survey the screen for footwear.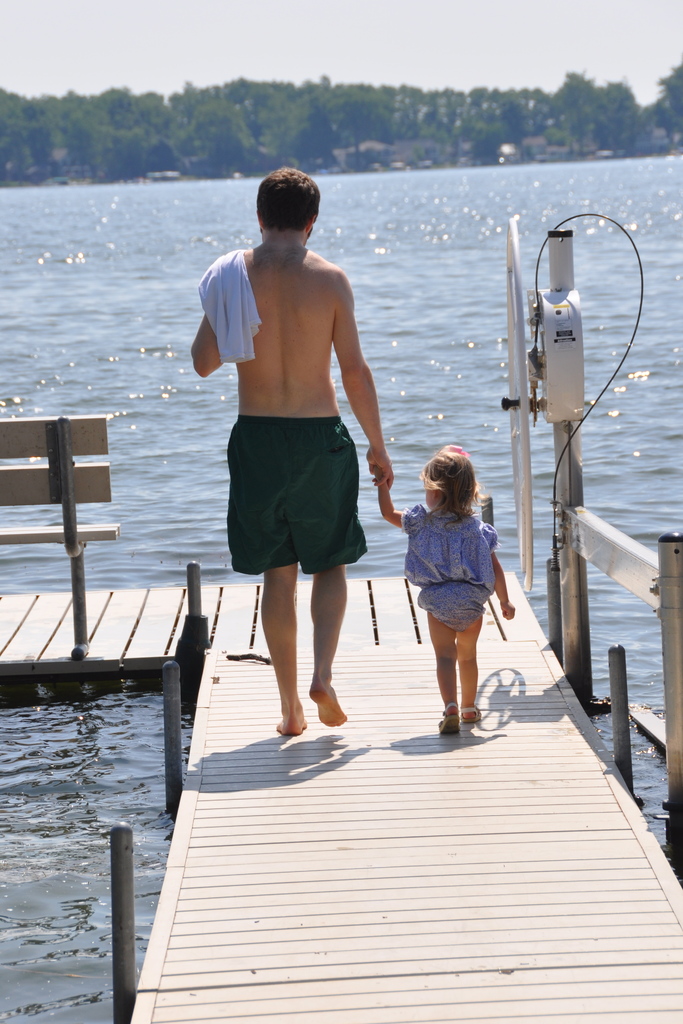
Survey found: [420,680,501,740].
